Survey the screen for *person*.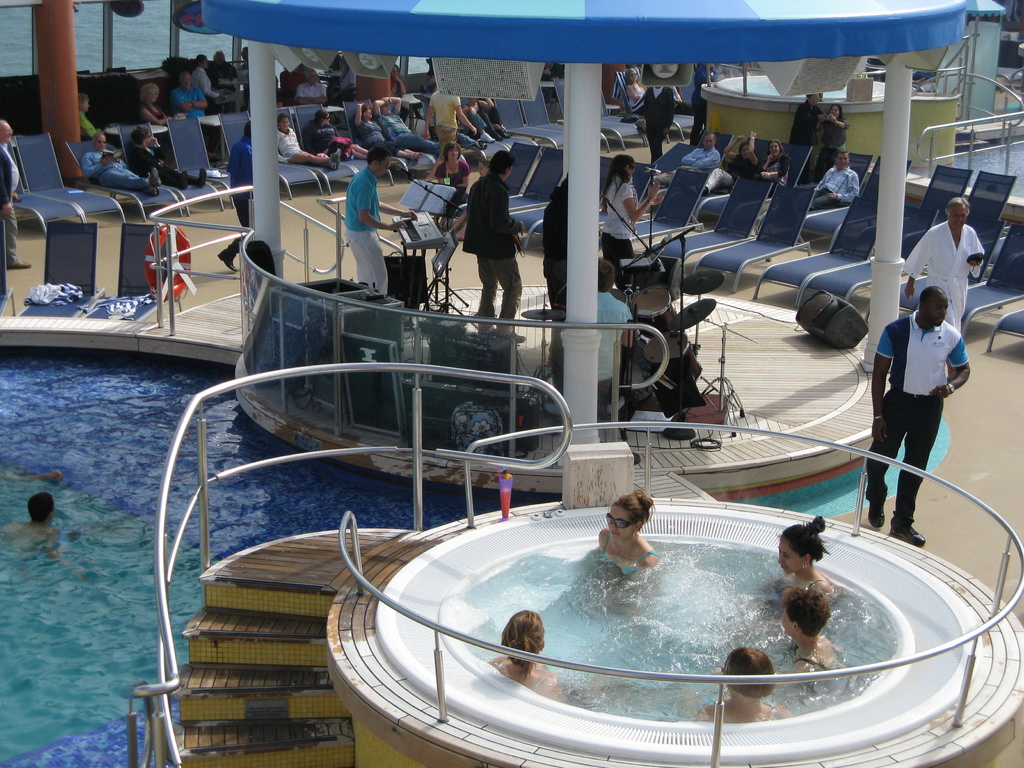
Survey found: pyautogui.locateOnScreen(789, 95, 821, 157).
